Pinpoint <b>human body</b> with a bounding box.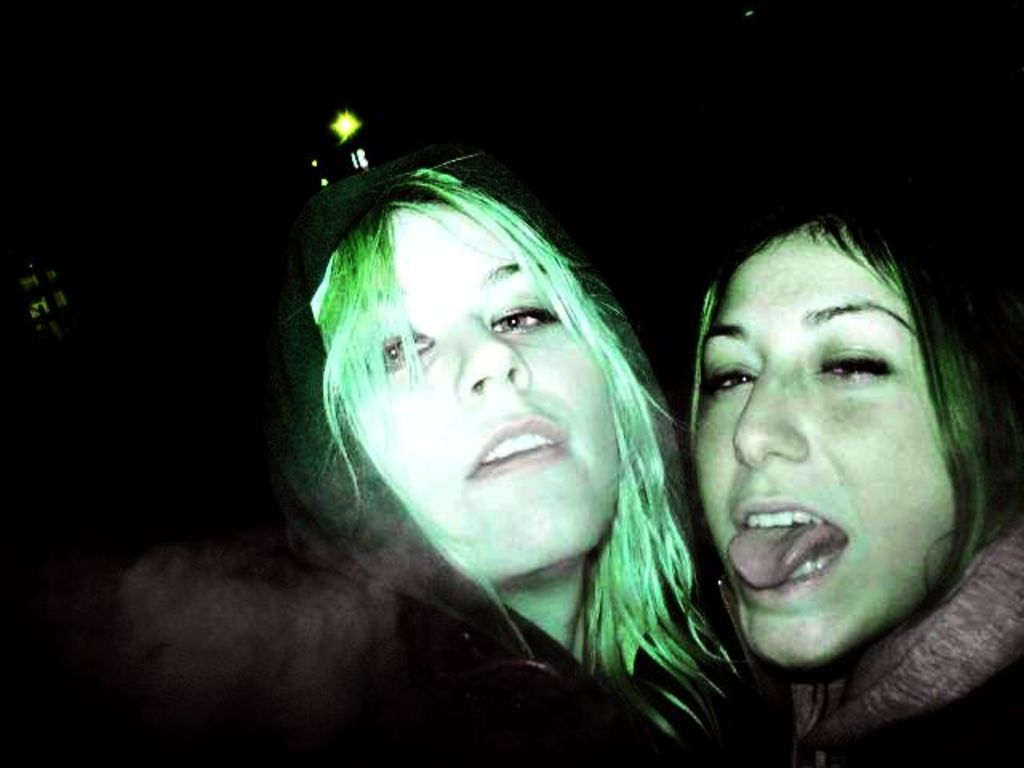
pyautogui.locateOnScreen(779, 517, 1022, 766).
